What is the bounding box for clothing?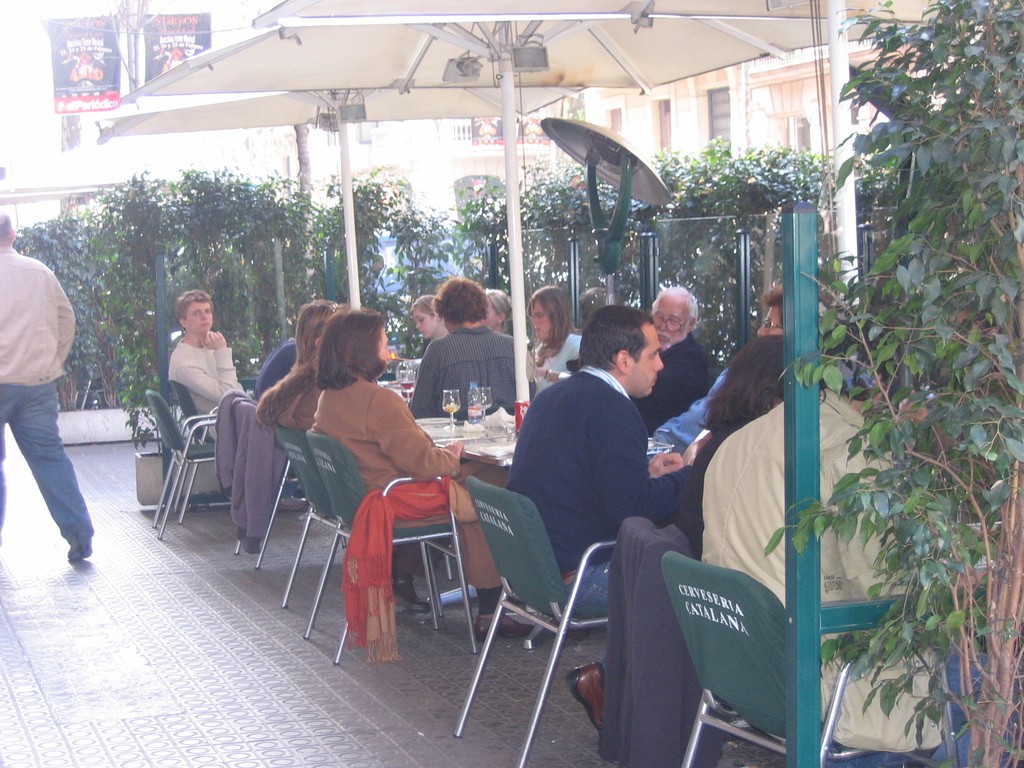
[401,319,527,435].
